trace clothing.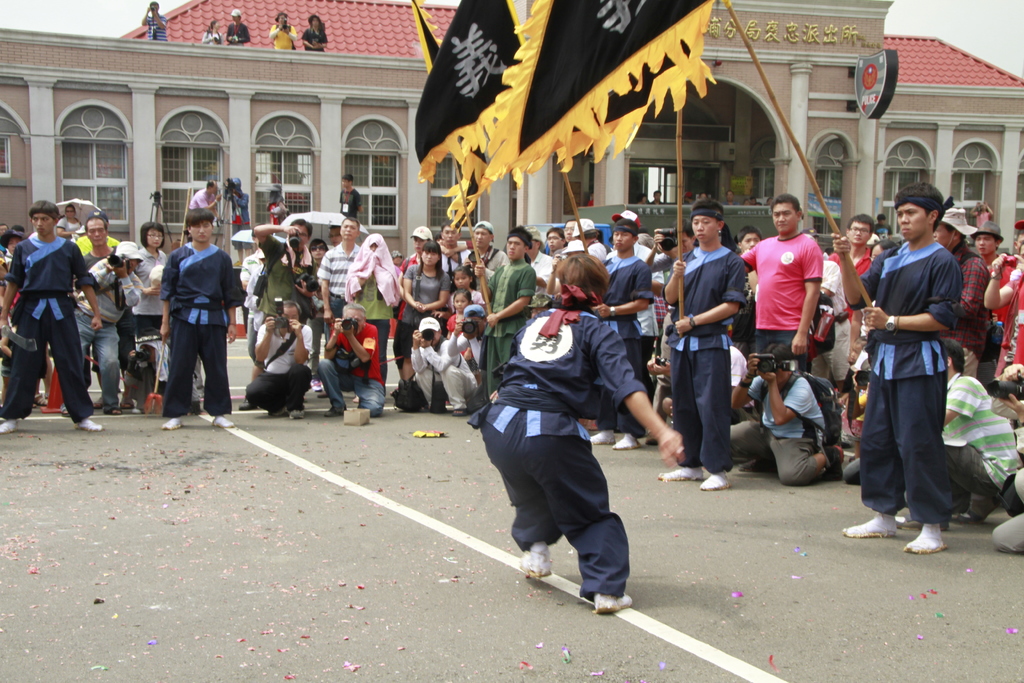
Traced to crop(333, 260, 392, 373).
